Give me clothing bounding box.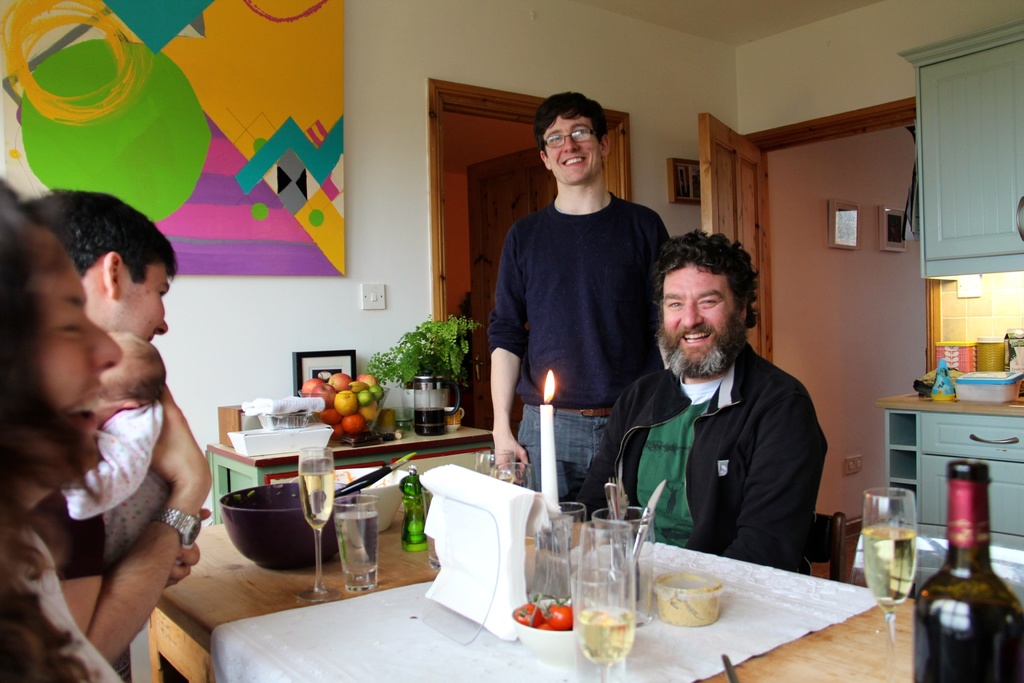
3:520:130:682.
